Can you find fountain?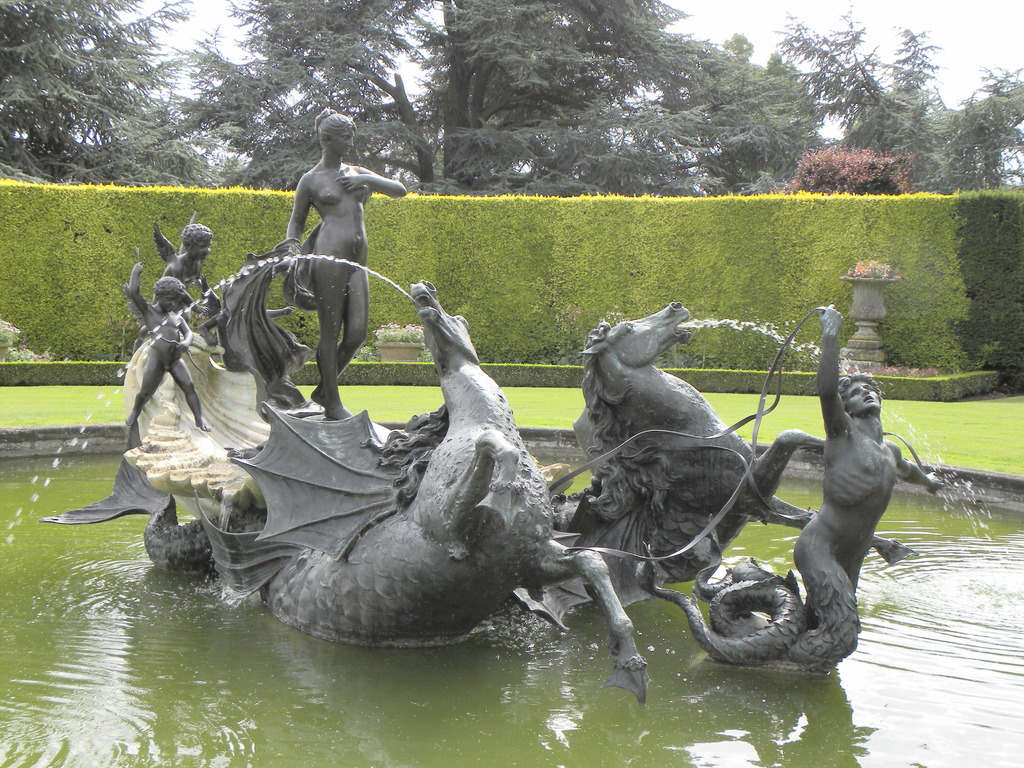
Yes, bounding box: (left=30, top=102, right=1023, bottom=698).
